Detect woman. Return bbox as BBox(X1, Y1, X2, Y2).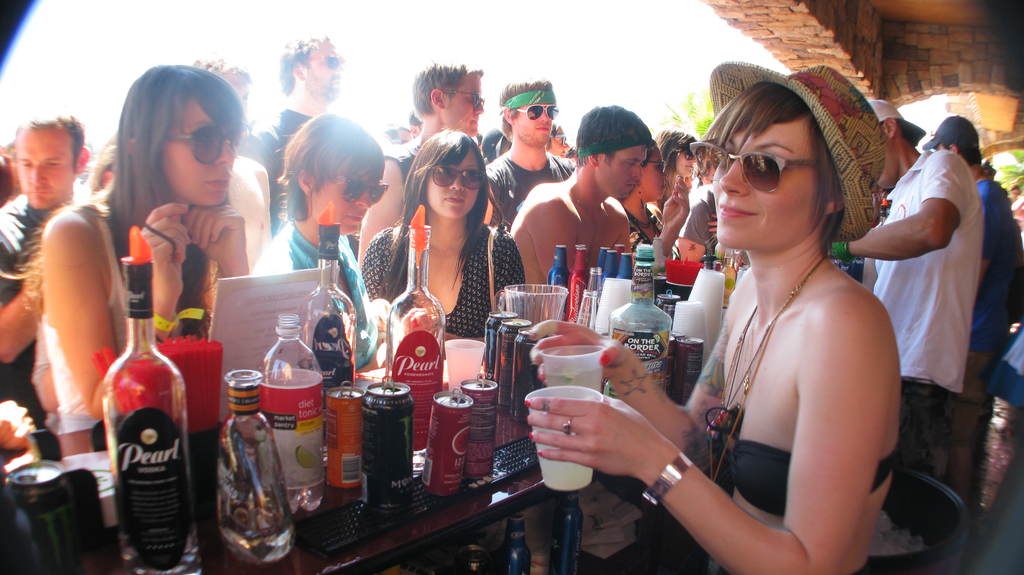
BBox(267, 116, 396, 375).
